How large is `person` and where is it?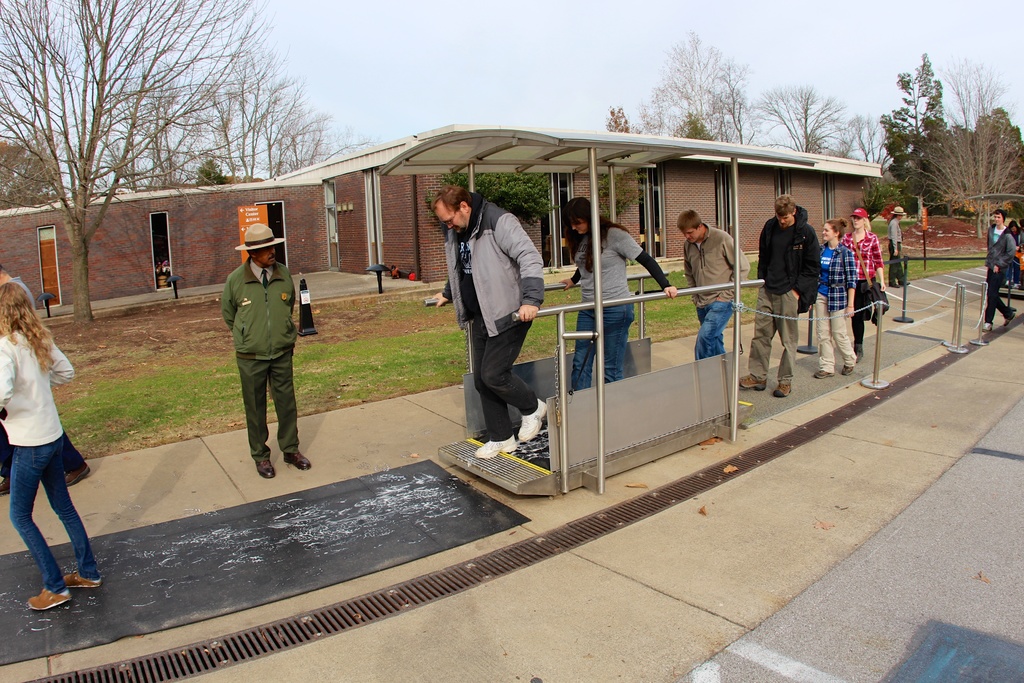
Bounding box: bbox=(813, 220, 855, 379).
